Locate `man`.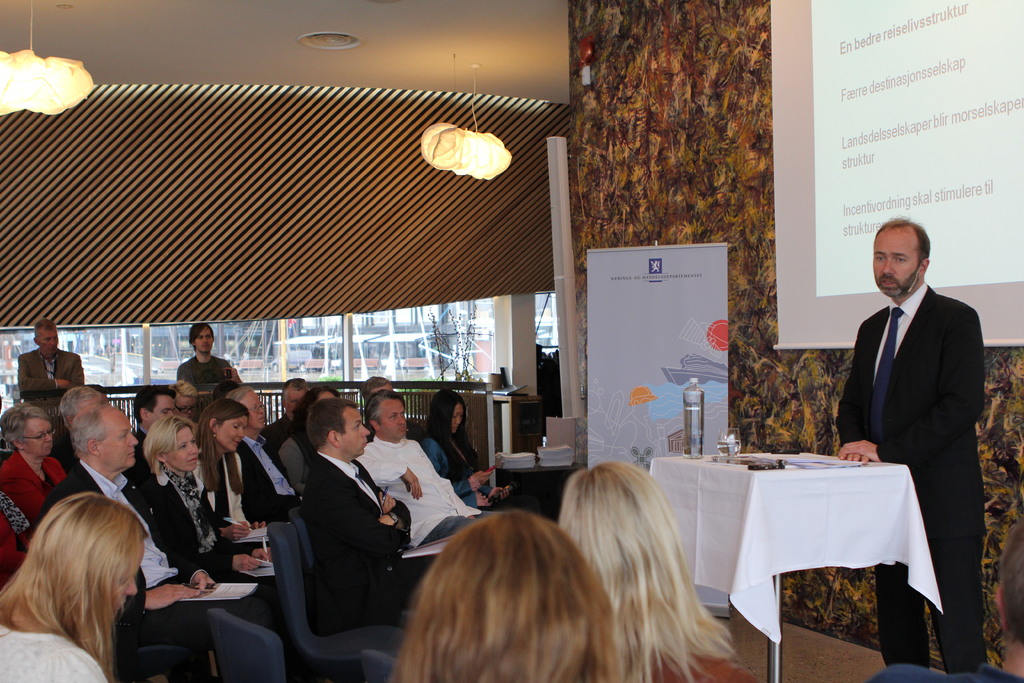
Bounding box: BBox(15, 317, 89, 401).
